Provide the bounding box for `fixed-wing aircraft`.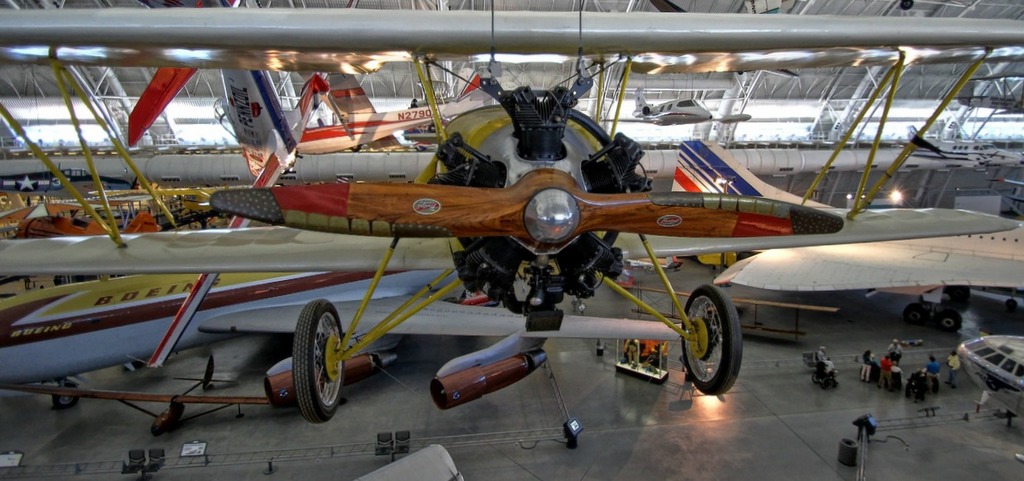
Rect(633, 90, 750, 128).
